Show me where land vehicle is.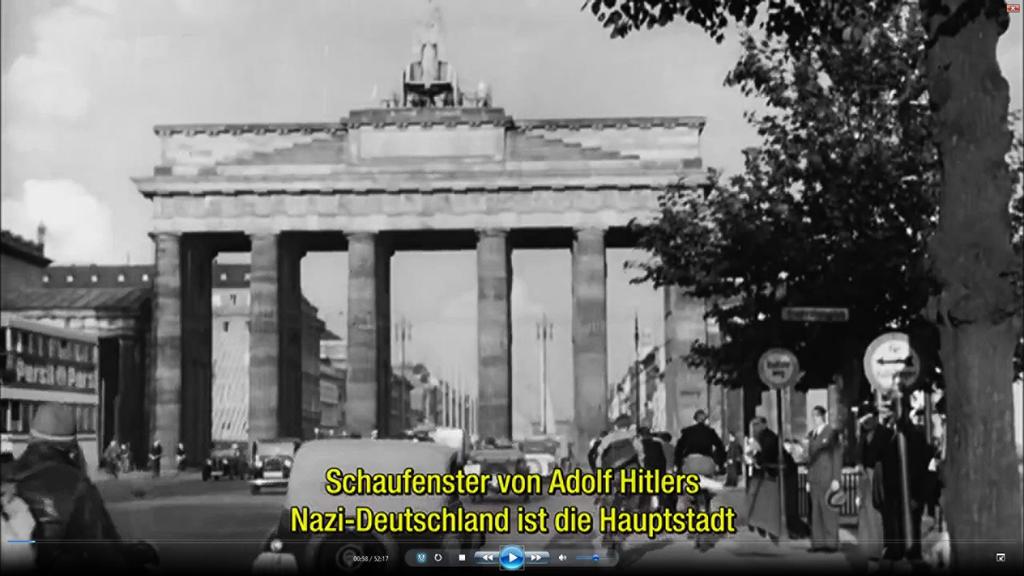
land vehicle is at 596:483:633:561.
